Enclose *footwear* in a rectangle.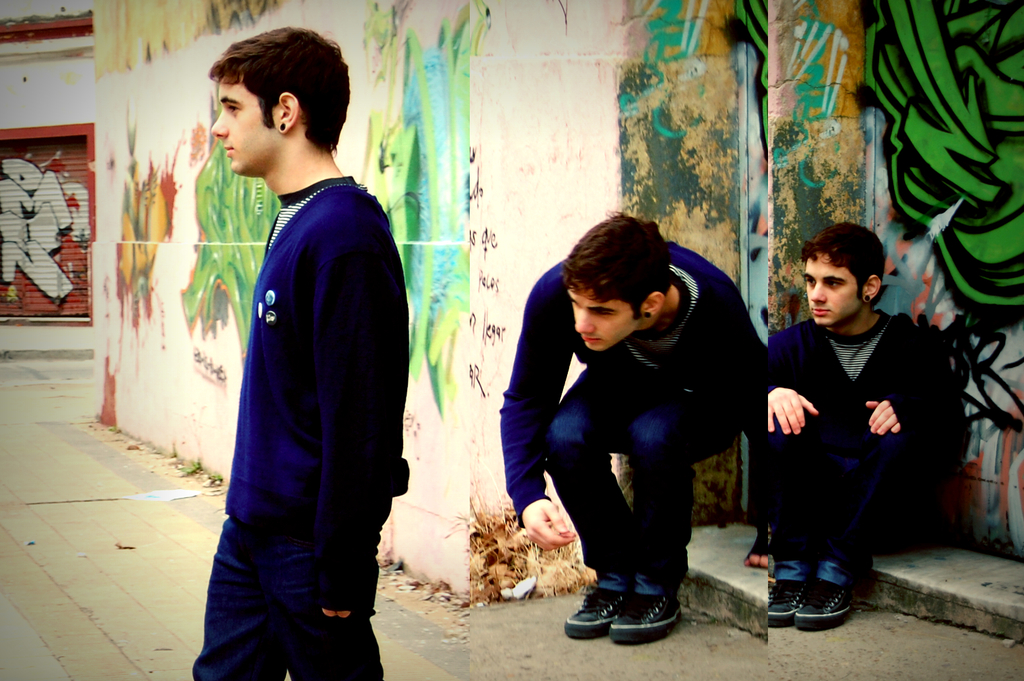
(x1=567, y1=582, x2=621, y2=638).
